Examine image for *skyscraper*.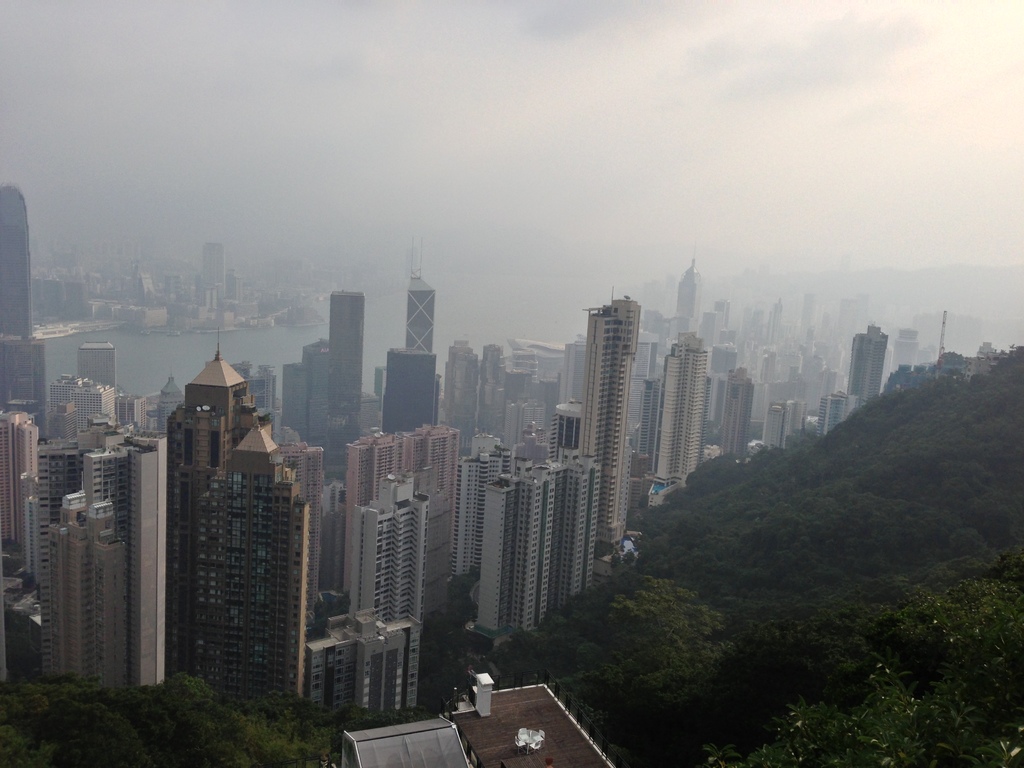
Examination result: Rect(0, 189, 54, 445).
